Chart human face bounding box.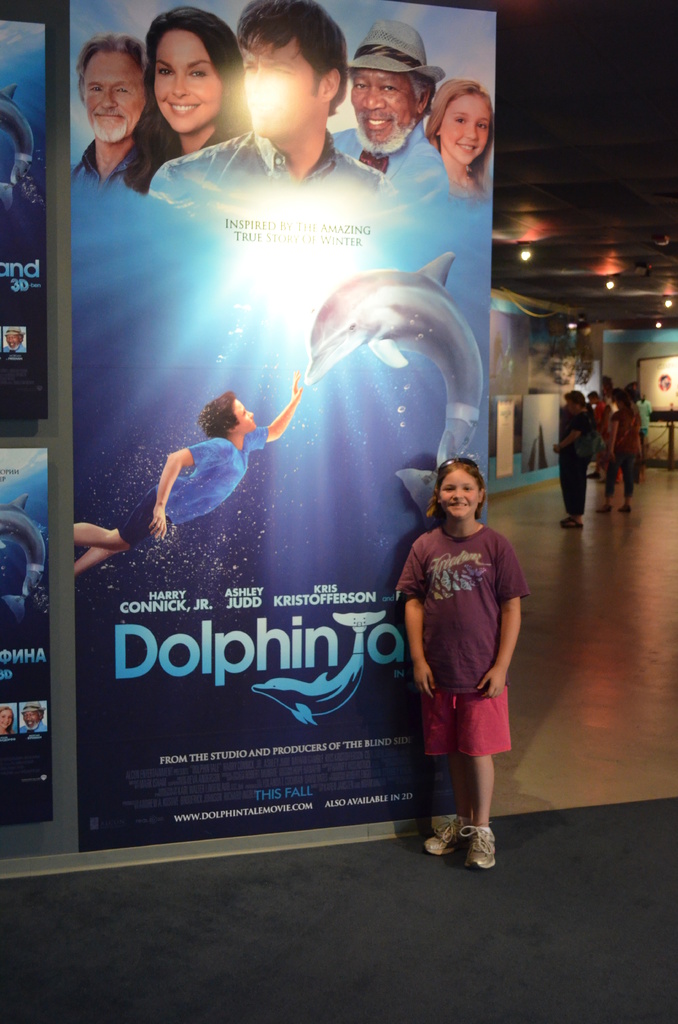
Charted: [x1=443, y1=92, x2=490, y2=165].
